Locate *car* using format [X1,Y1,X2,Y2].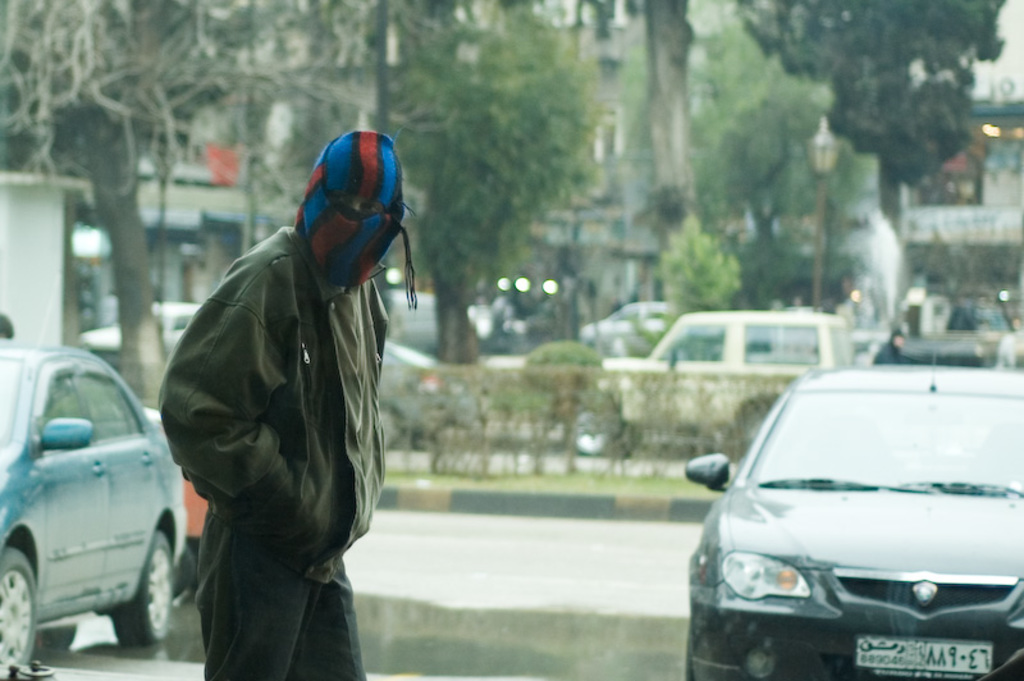
[0,340,186,680].
